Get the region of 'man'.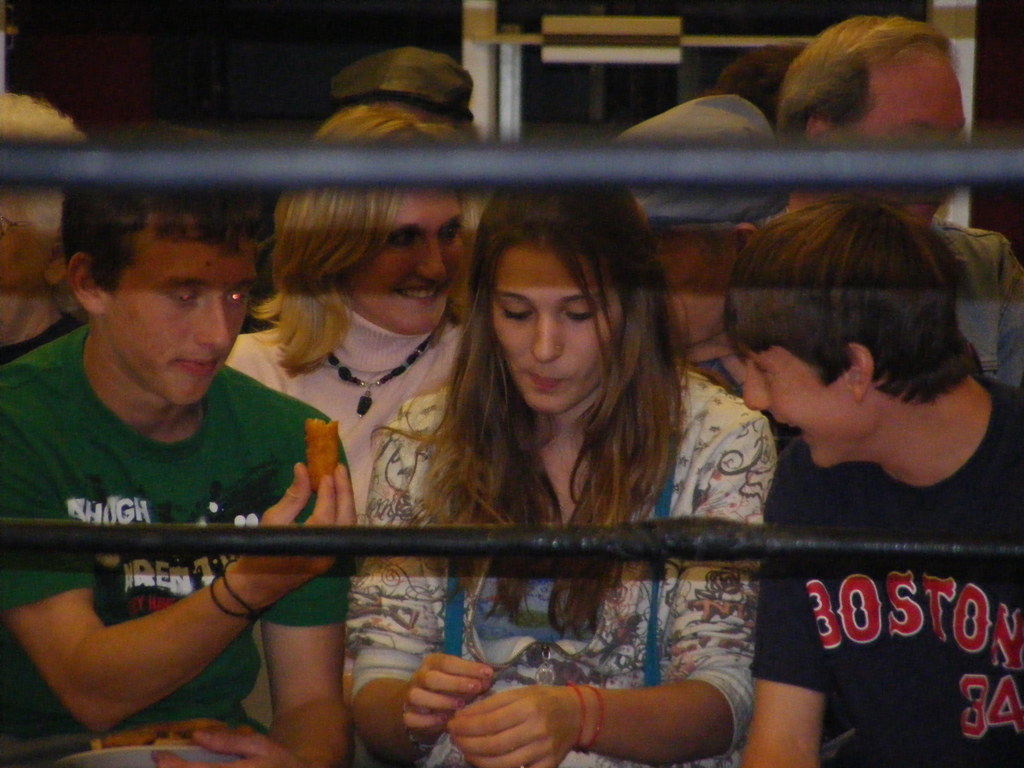
BBox(0, 202, 387, 739).
